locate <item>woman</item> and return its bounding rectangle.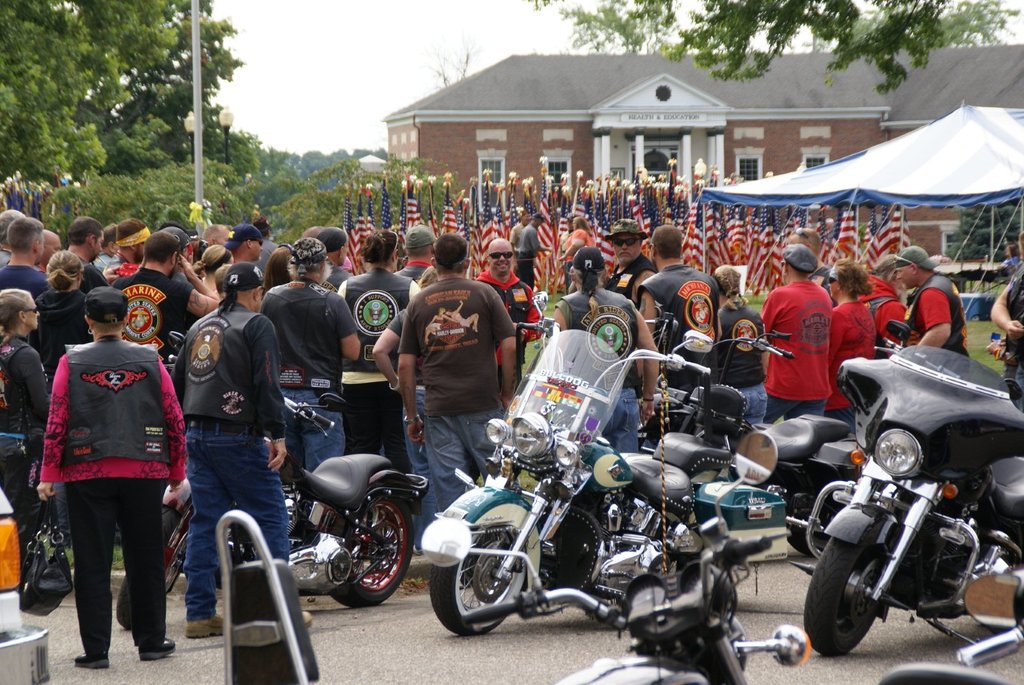
1:286:51:599.
